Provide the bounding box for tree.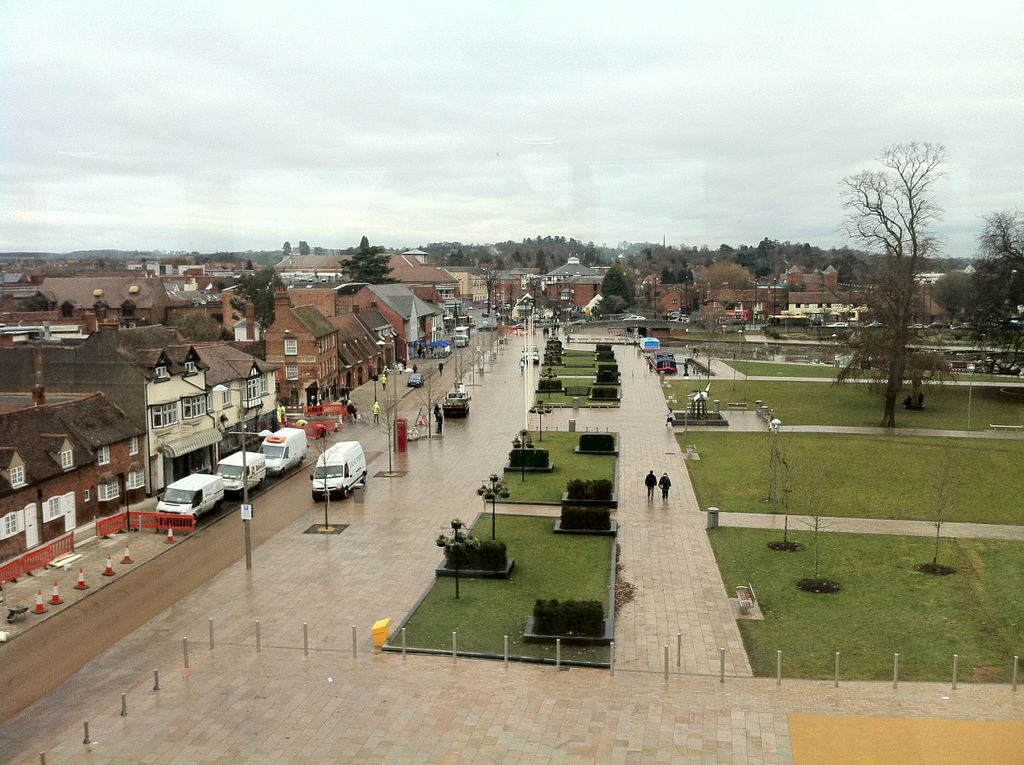
detection(692, 263, 752, 338).
